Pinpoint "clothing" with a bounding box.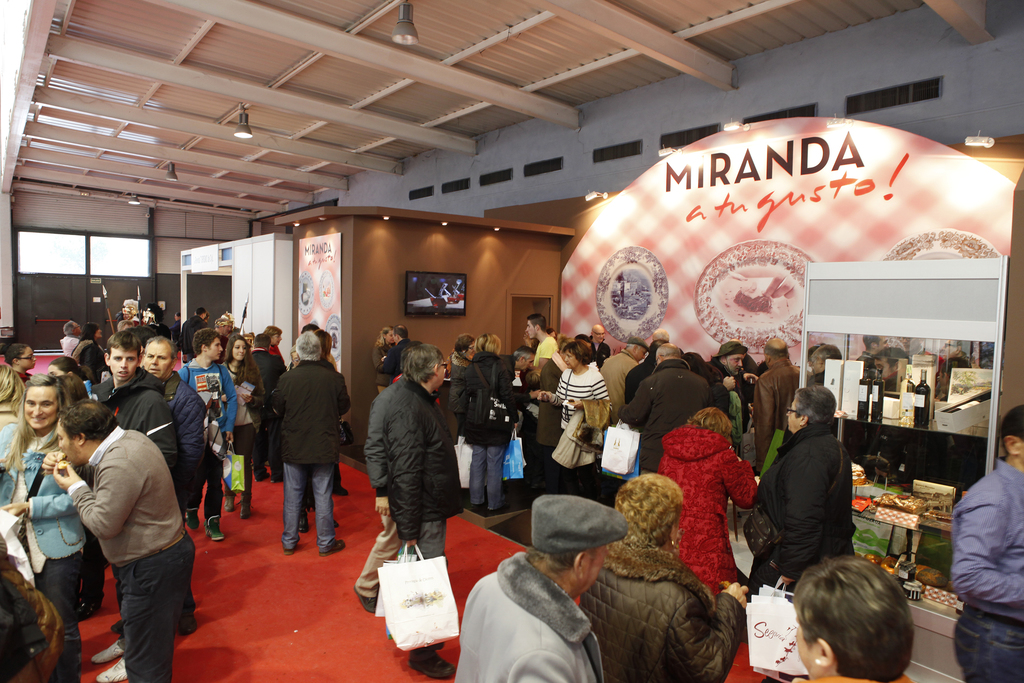
{"left": 953, "top": 454, "right": 1022, "bottom": 682}.
